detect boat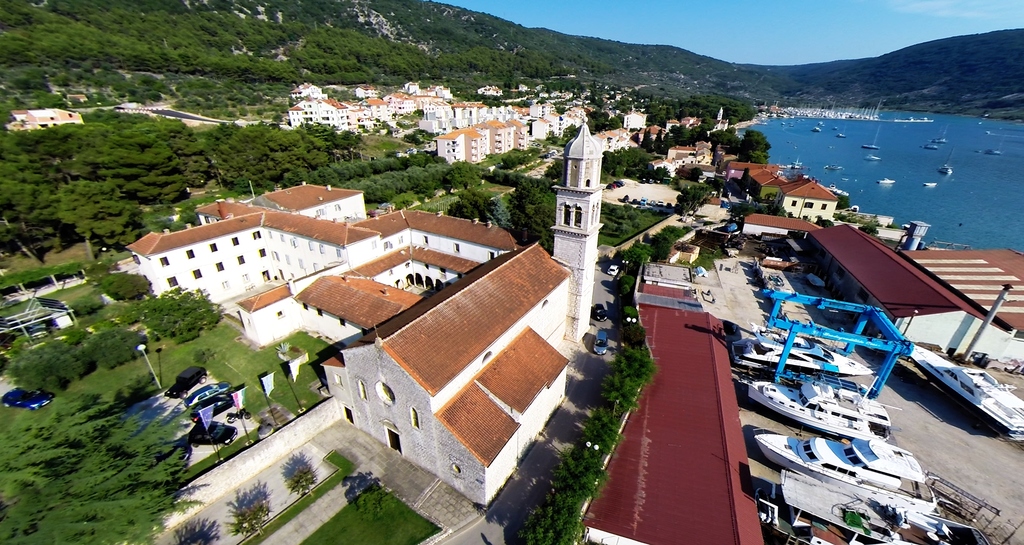
x1=822 y1=164 x2=843 y2=170
